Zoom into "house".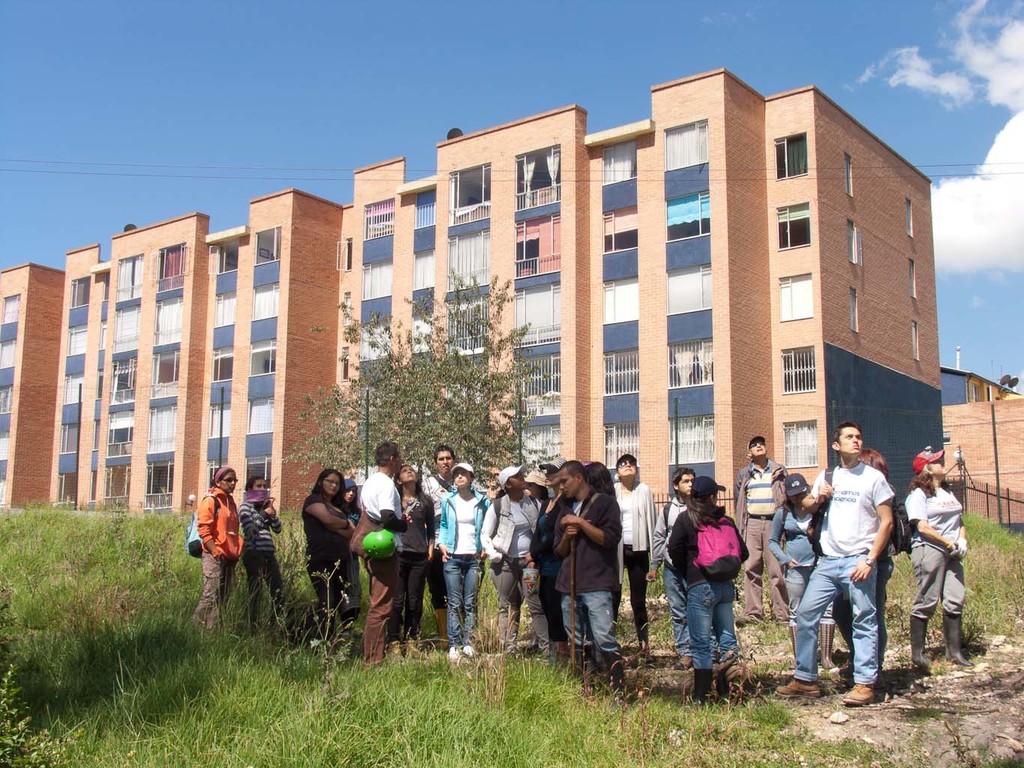
Zoom target: 44,184,344,524.
